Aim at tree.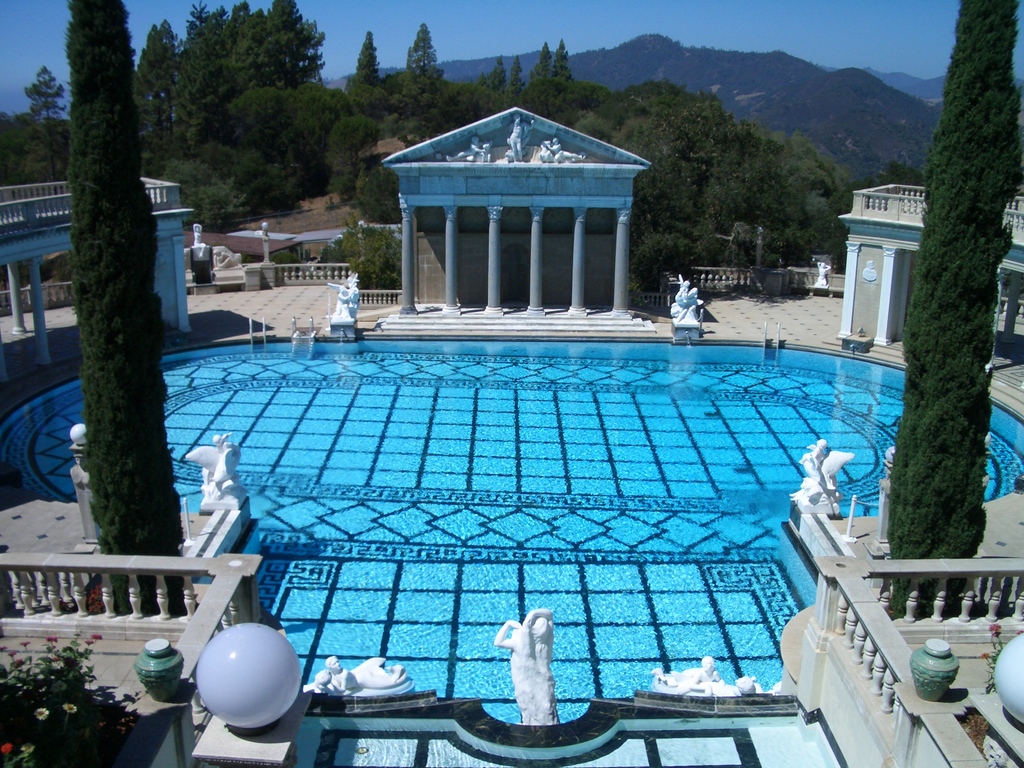
Aimed at l=636, t=158, r=691, b=289.
